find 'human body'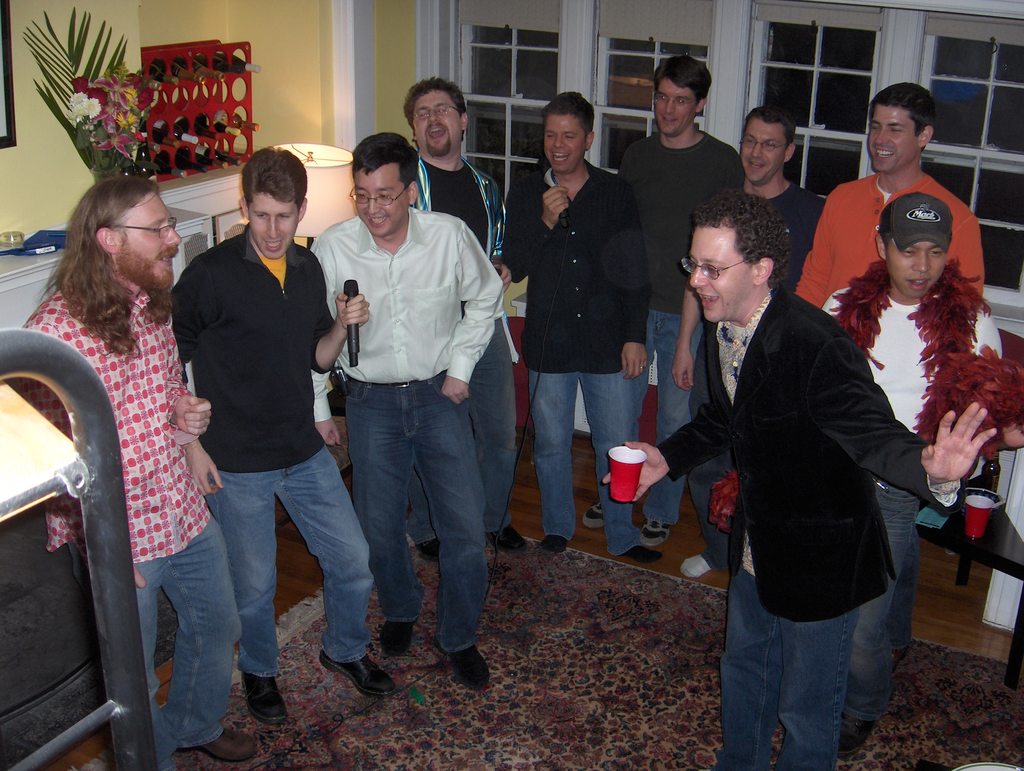
l=17, t=267, r=252, b=770
